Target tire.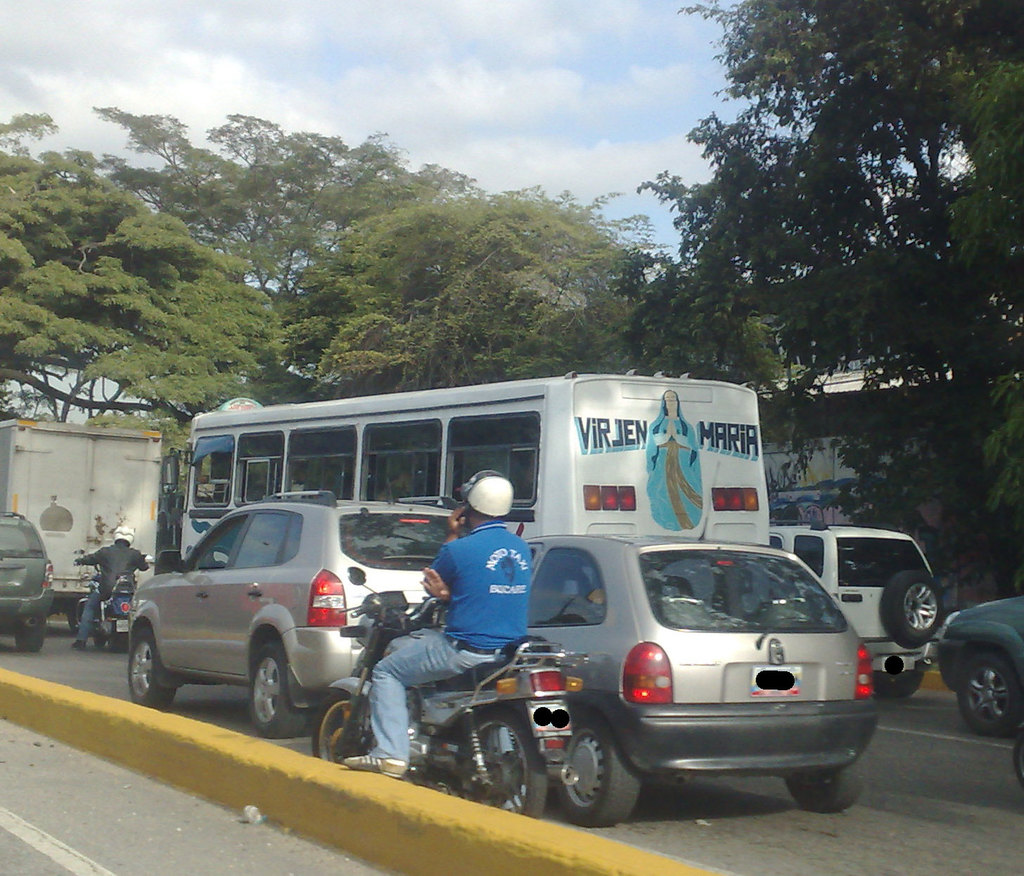
Target region: <region>127, 628, 176, 711</region>.
